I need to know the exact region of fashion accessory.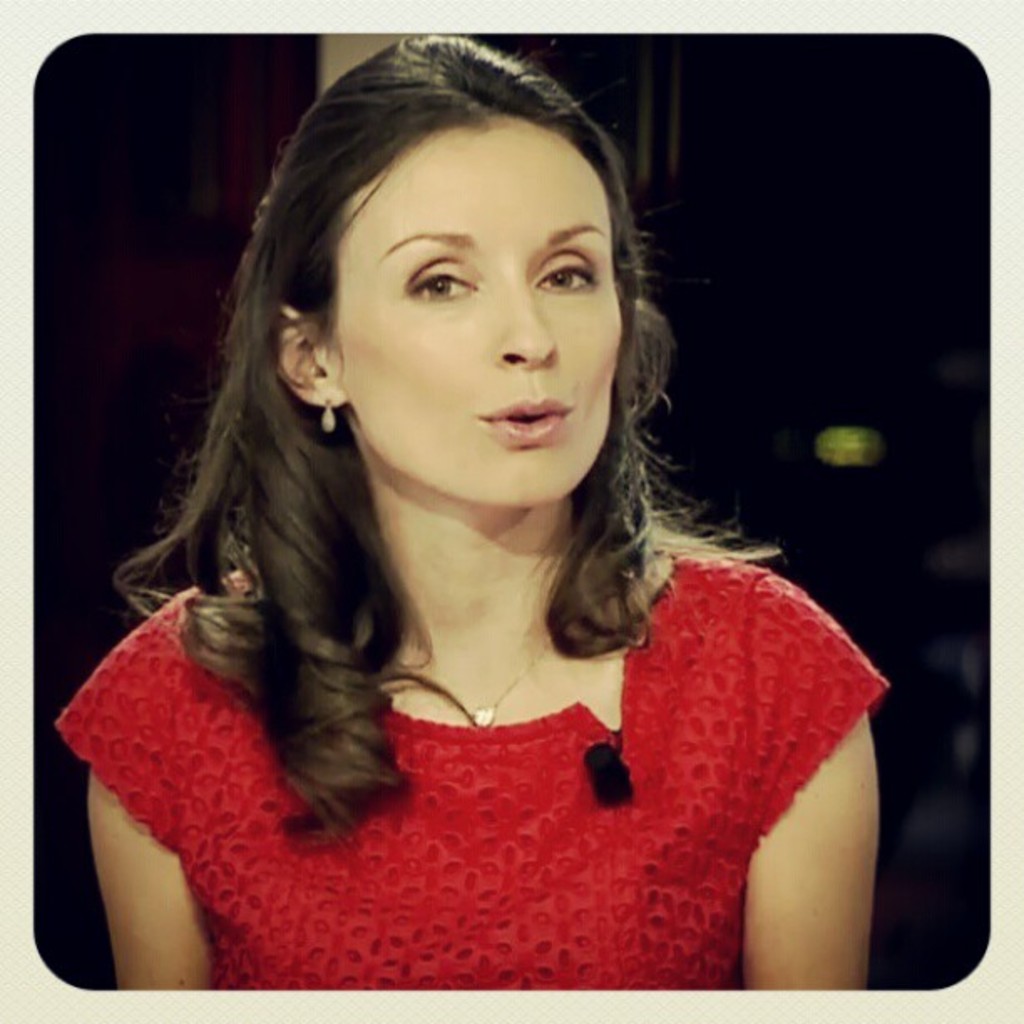
Region: crop(316, 395, 336, 433).
